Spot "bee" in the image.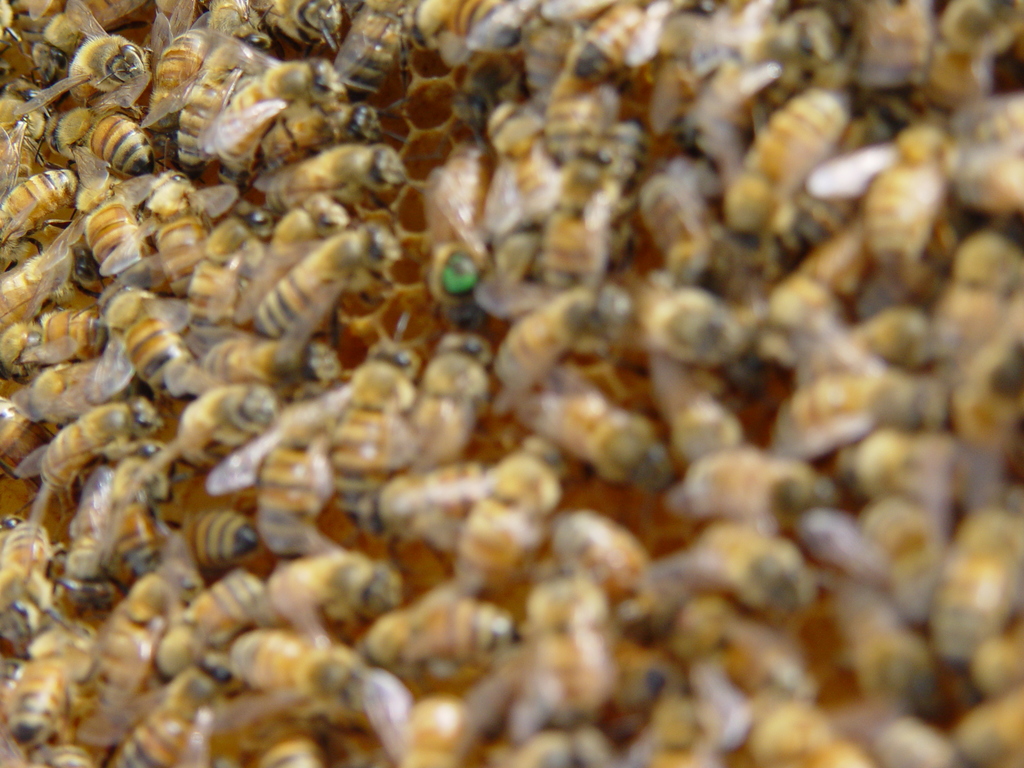
"bee" found at pyautogui.locateOnScreen(650, 159, 755, 292).
